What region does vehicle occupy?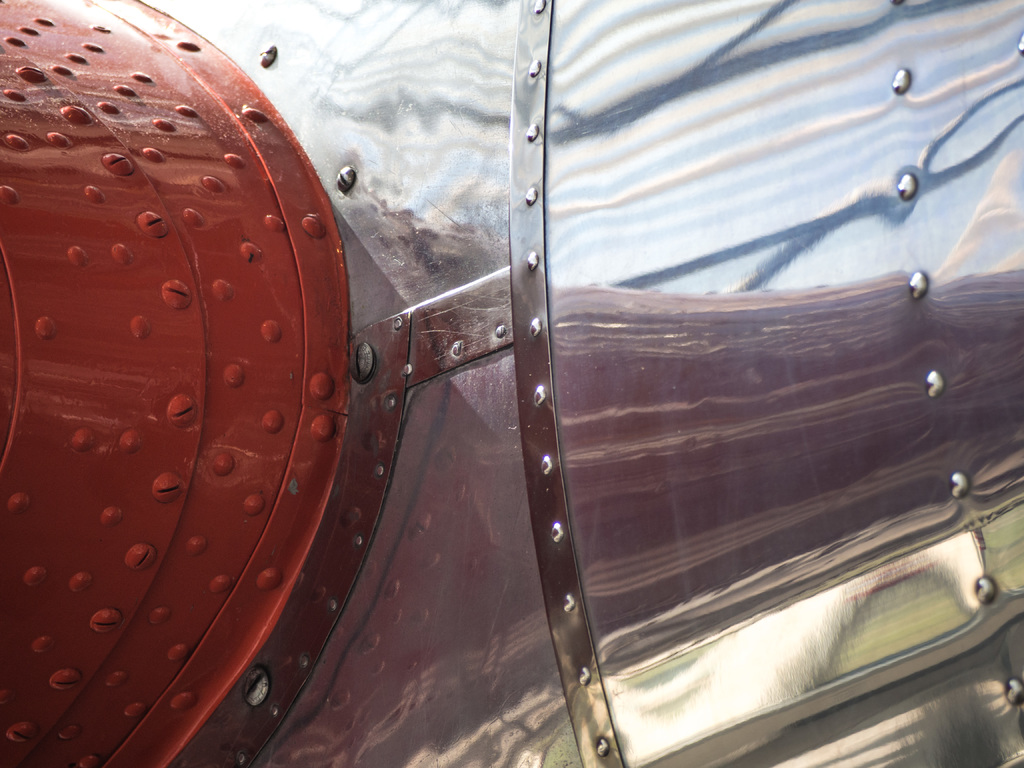
Rect(0, 0, 1023, 767).
